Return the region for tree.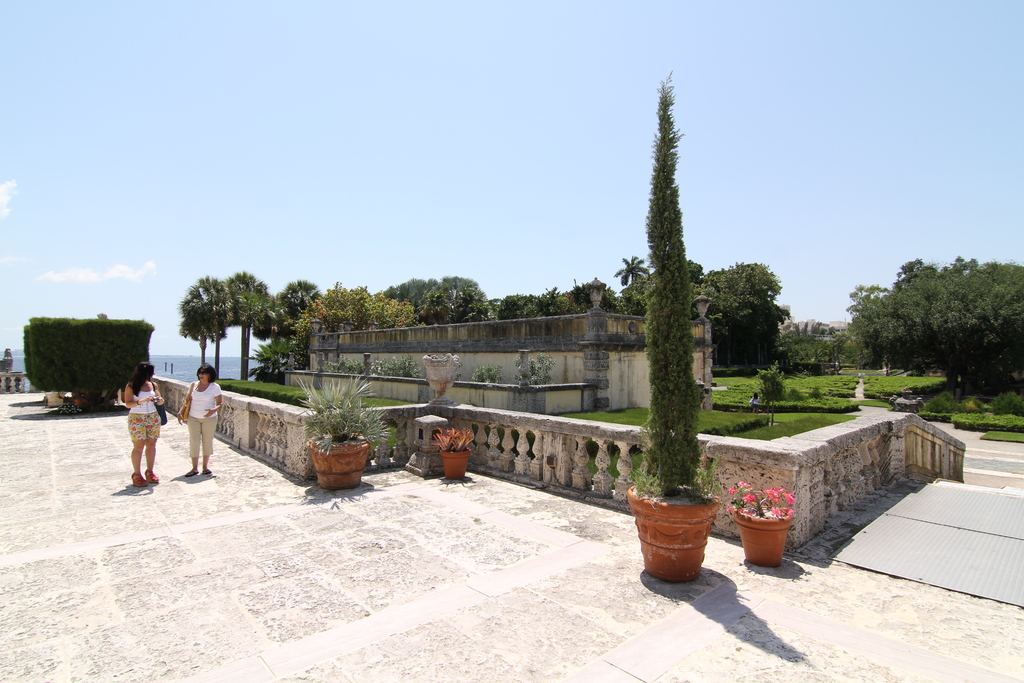
Rect(177, 277, 234, 363).
